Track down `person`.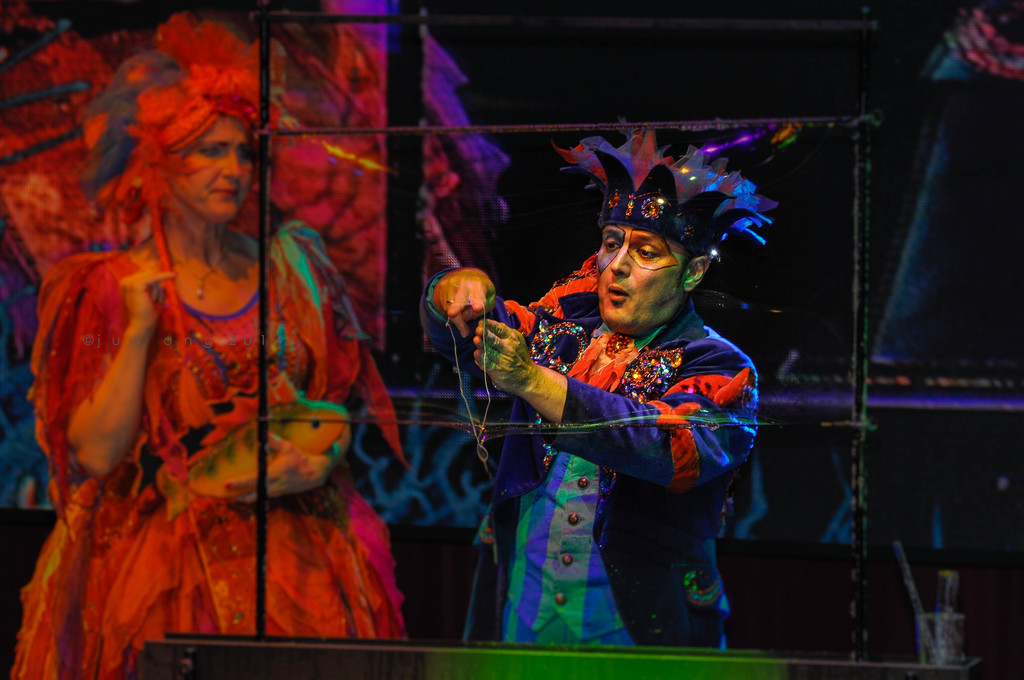
Tracked to Rect(426, 159, 765, 656).
